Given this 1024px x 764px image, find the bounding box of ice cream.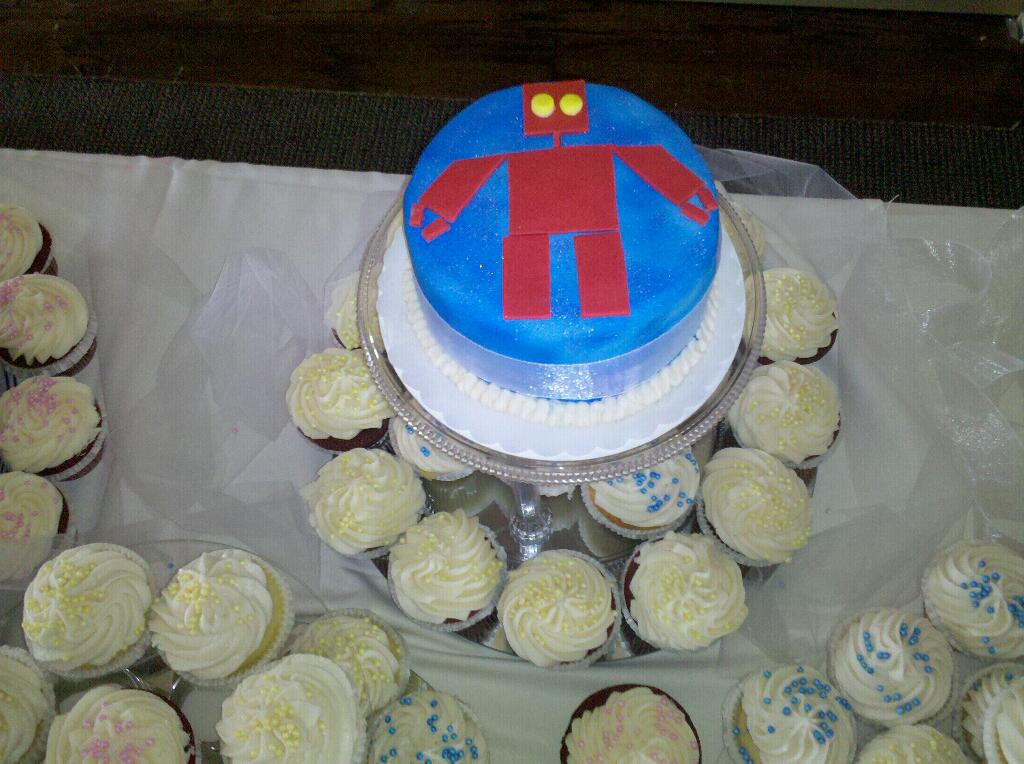
detection(387, 394, 491, 477).
